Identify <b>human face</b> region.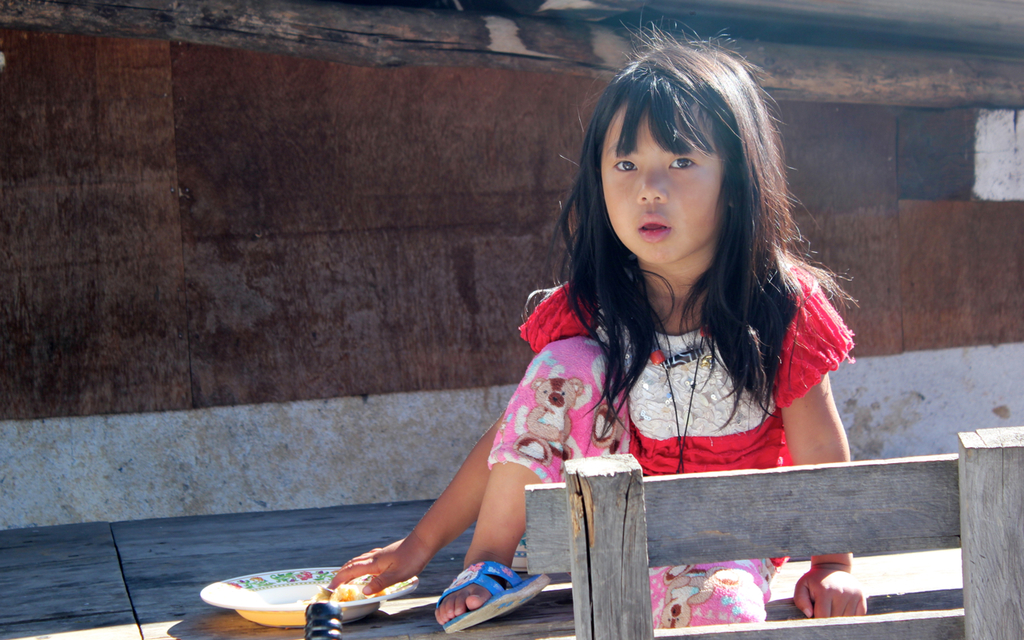
Region: l=598, t=98, r=724, b=260.
